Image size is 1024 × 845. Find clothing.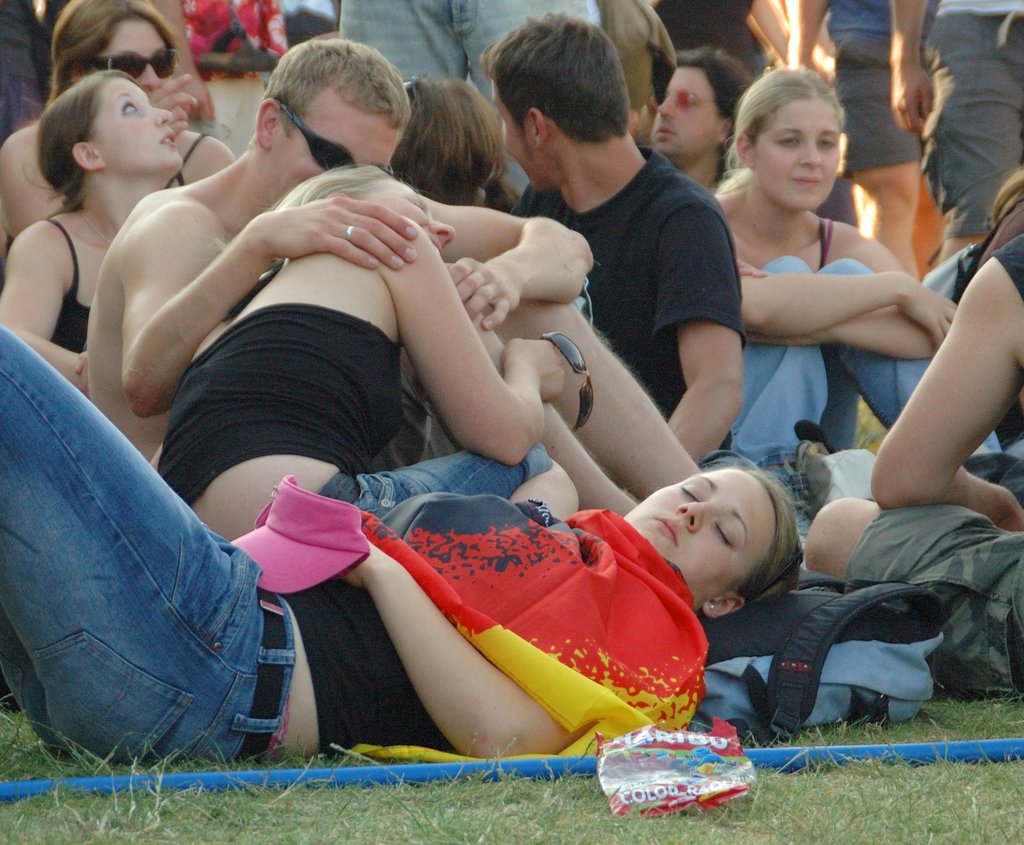
rect(528, 183, 734, 464).
